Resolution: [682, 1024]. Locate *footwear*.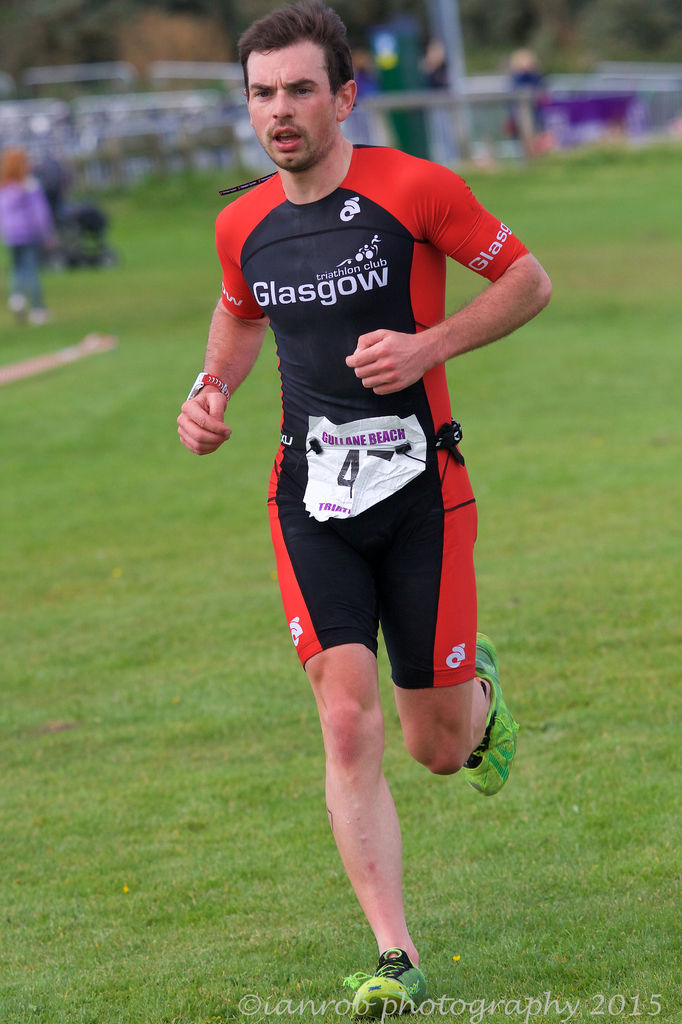
crop(470, 630, 519, 793).
